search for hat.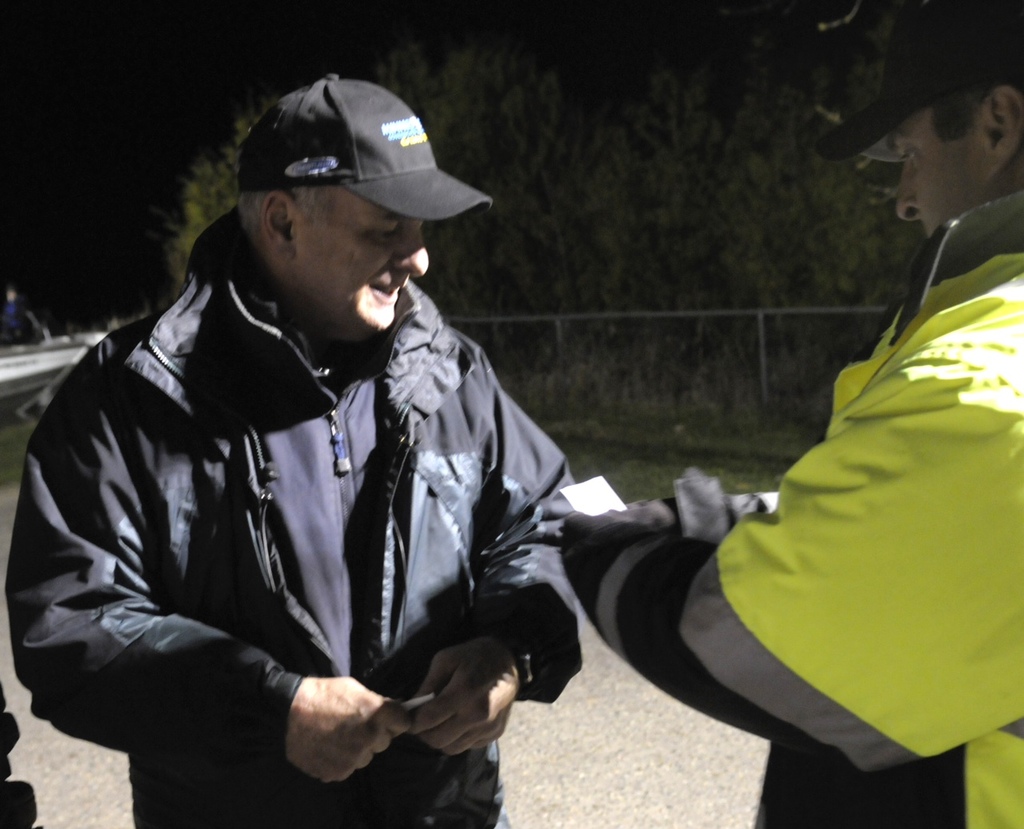
Found at BBox(820, 0, 1023, 167).
